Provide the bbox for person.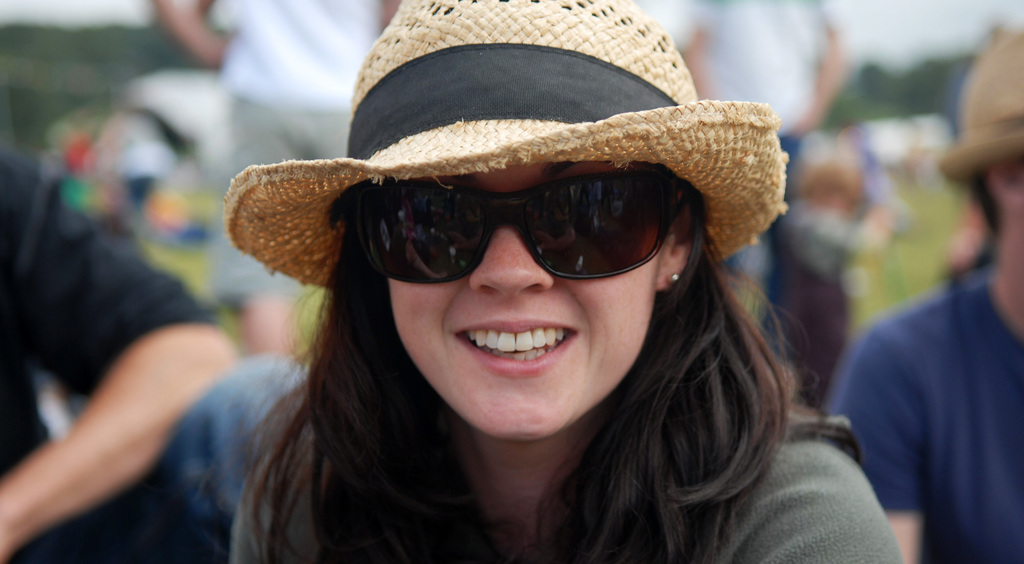
(194,0,906,563).
